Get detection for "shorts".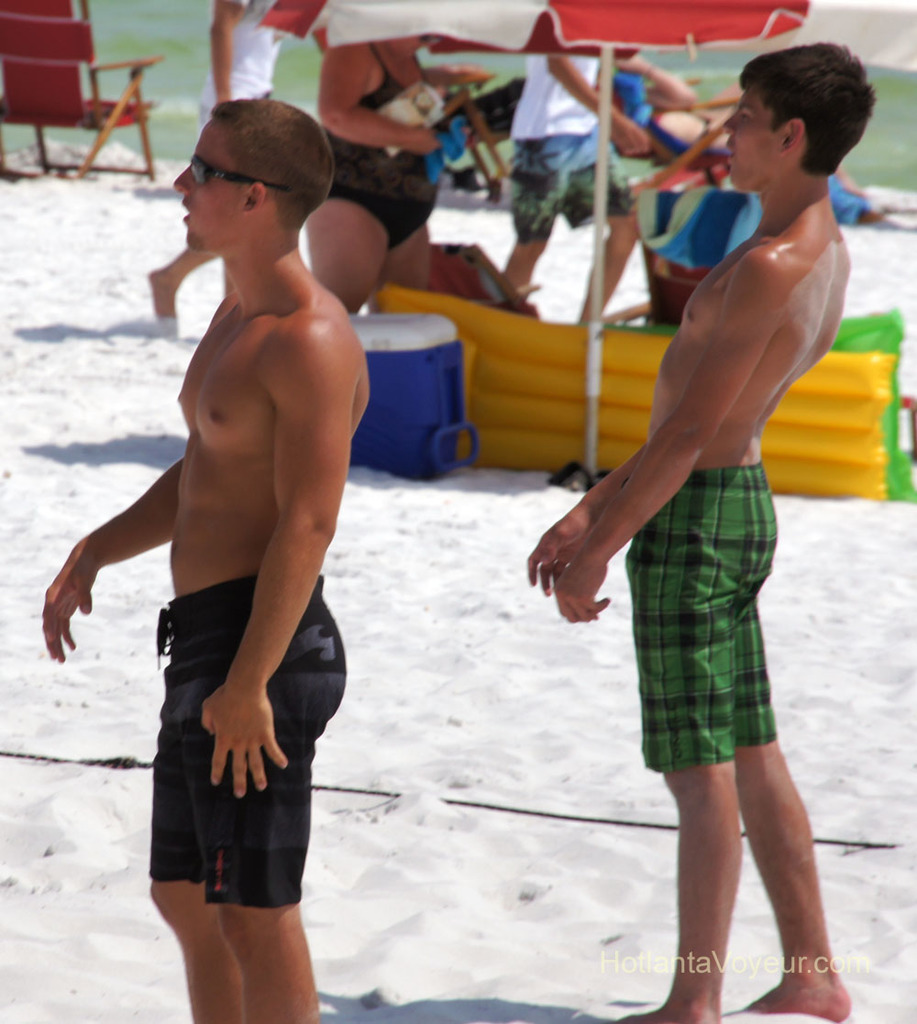
Detection: [127,644,302,890].
